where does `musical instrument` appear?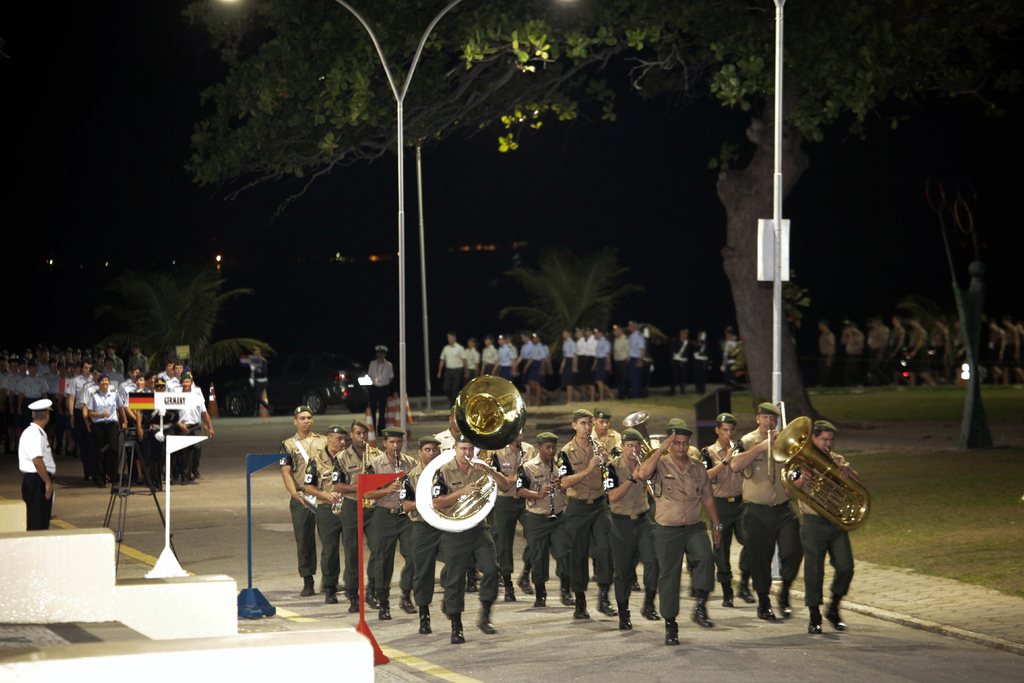
Appears at (x1=397, y1=393, x2=534, y2=558).
